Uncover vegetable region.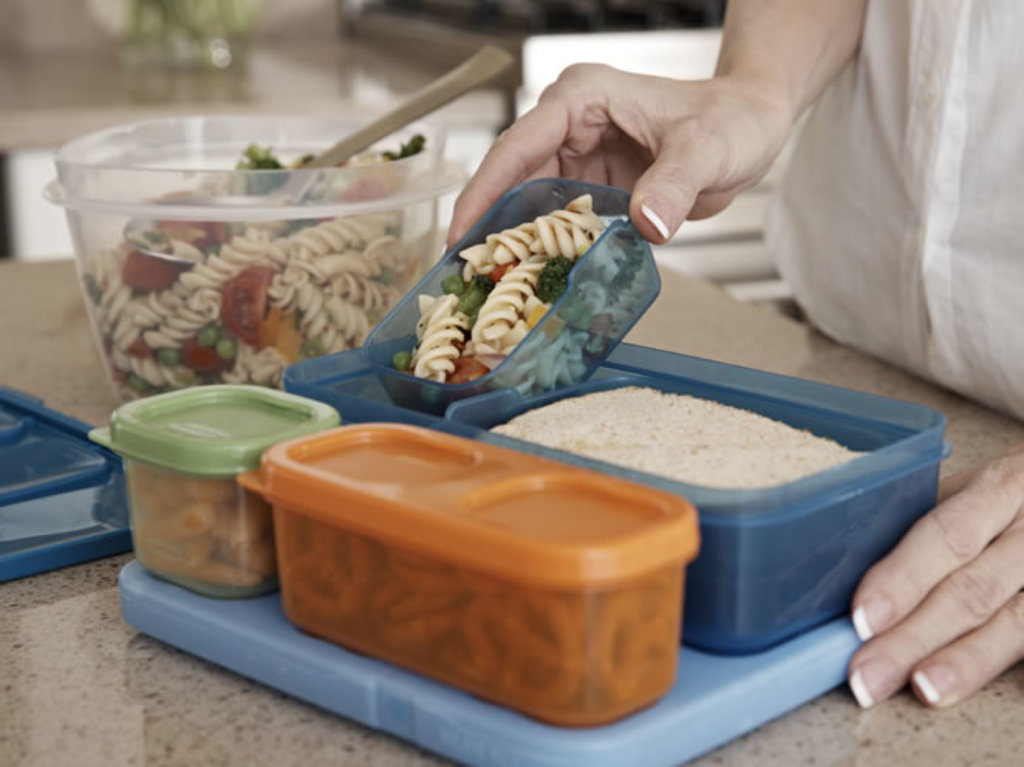
Uncovered: BBox(447, 353, 490, 384).
